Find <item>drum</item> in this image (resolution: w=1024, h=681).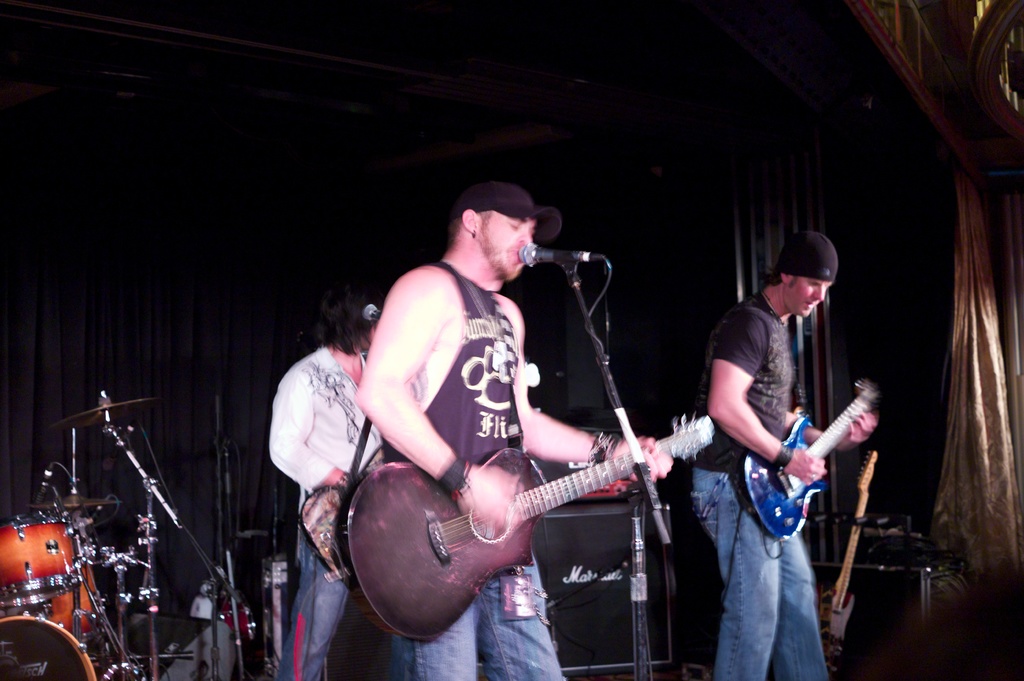
<box>36,557,106,644</box>.
